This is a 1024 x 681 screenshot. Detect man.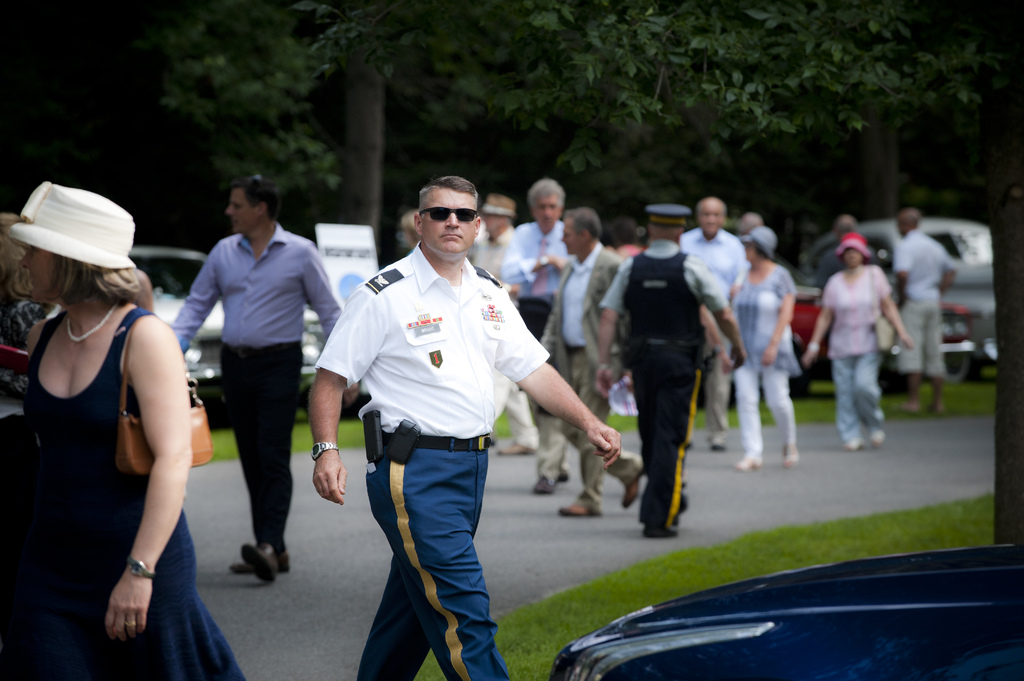
[x1=893, y1=209, x2=959, y2=413].
